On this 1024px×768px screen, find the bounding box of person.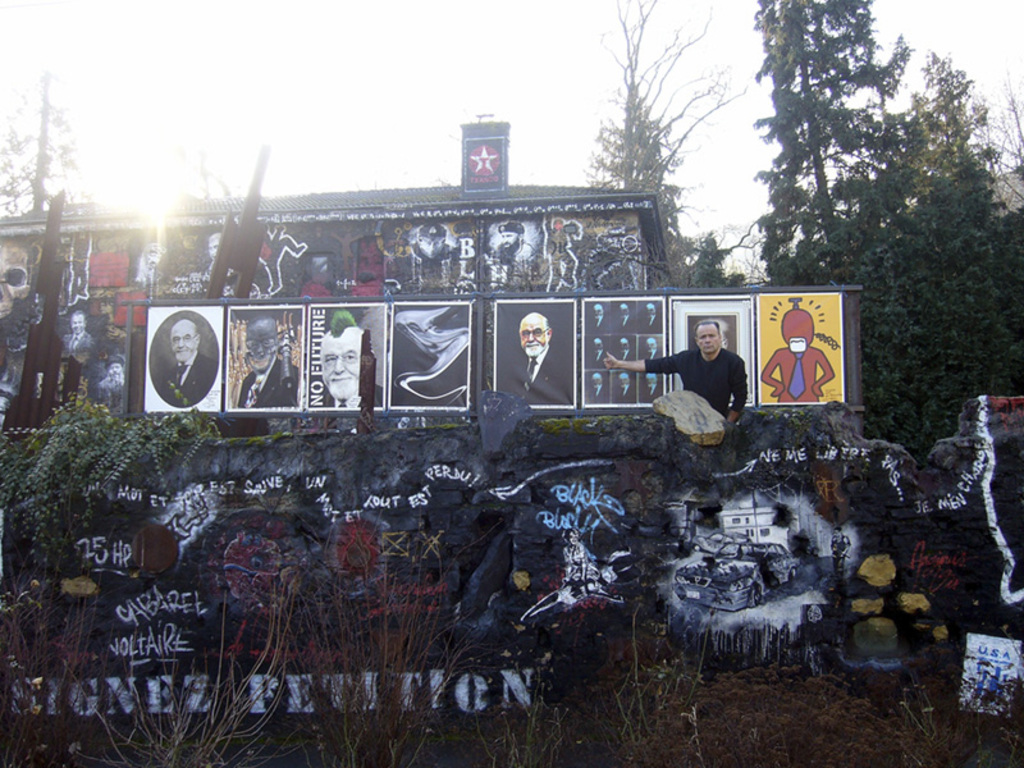
Bounding box: [left=613, top=374, right=639, bottom=402].
